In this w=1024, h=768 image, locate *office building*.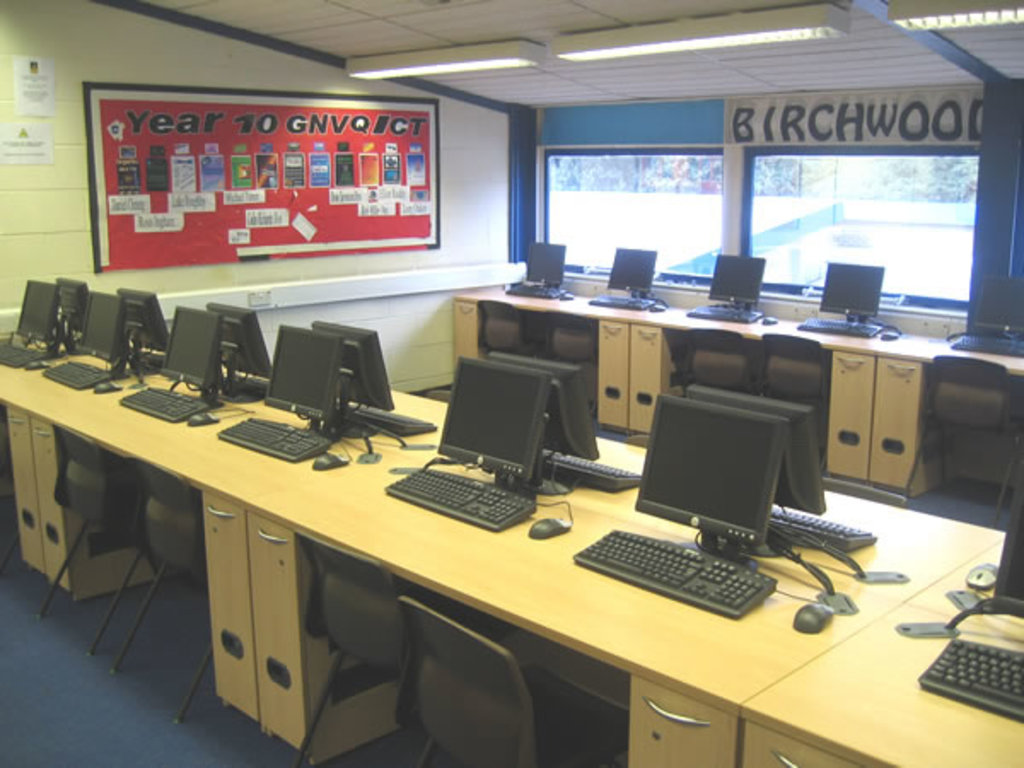
Bounding box: BBox(34, 0, 983, 767).
